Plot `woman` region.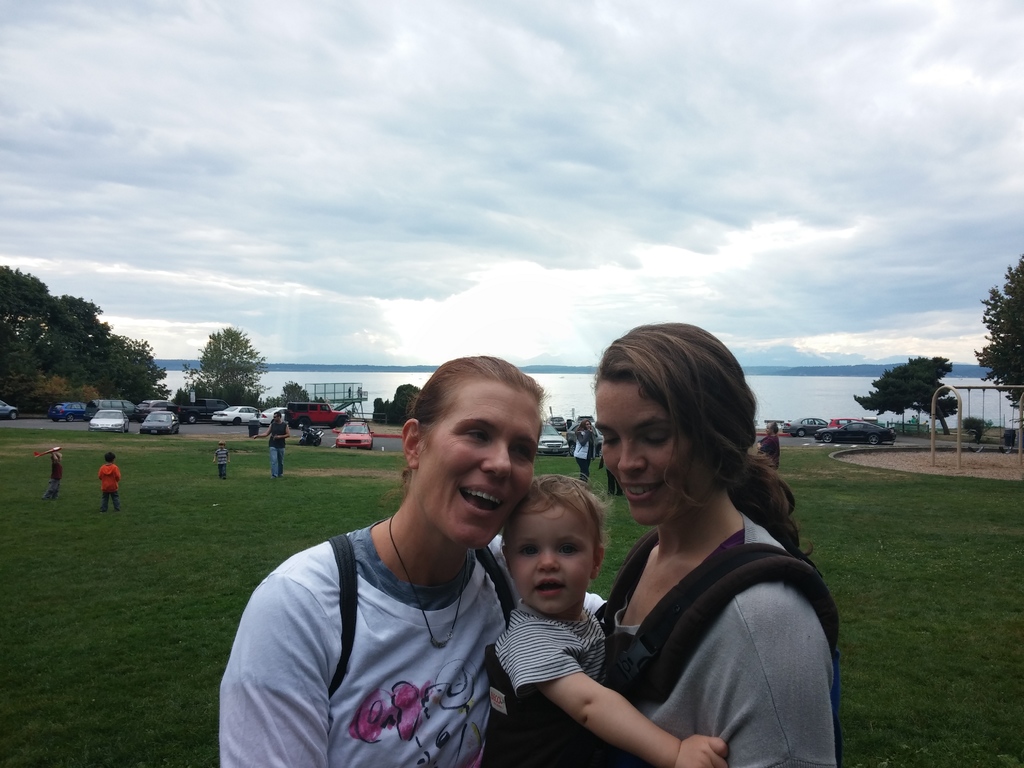
Plotted at locate(602, 455, 624, 496).
